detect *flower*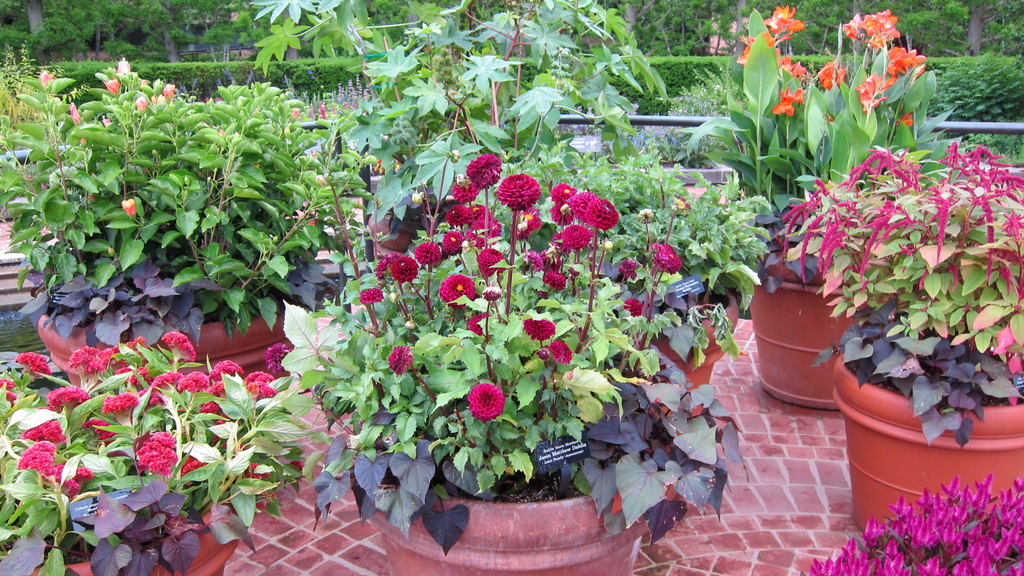
bbox(385, 344, 412, 377)
